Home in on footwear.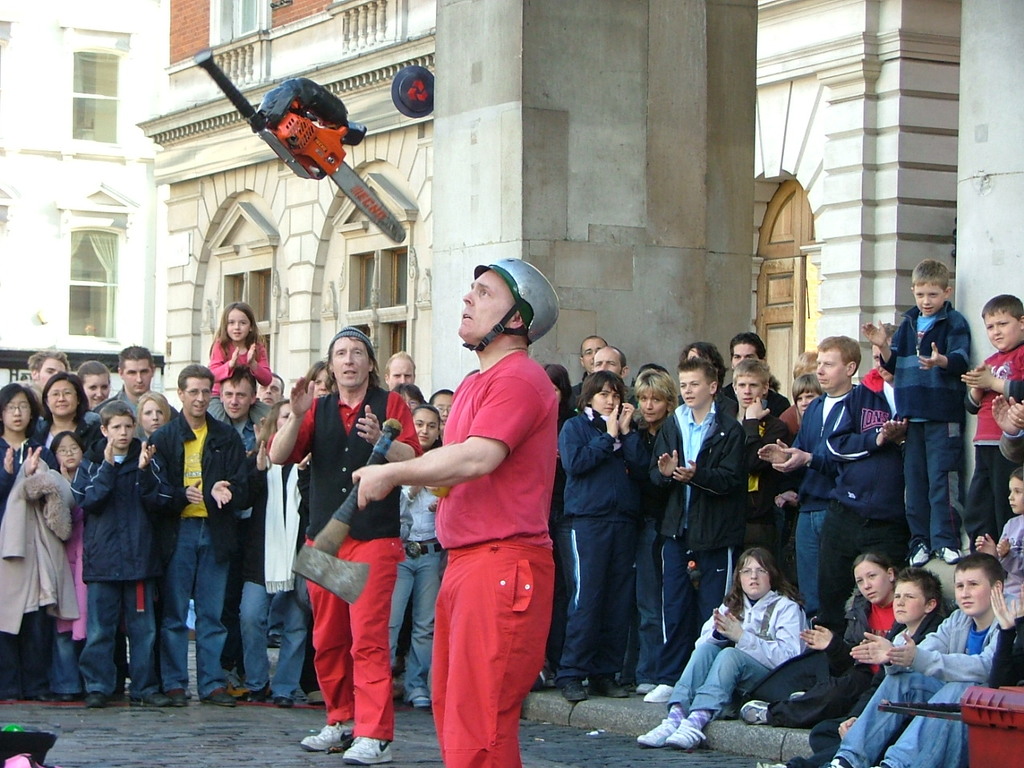
Homed in at Rect(86, 696, 116, 708).
